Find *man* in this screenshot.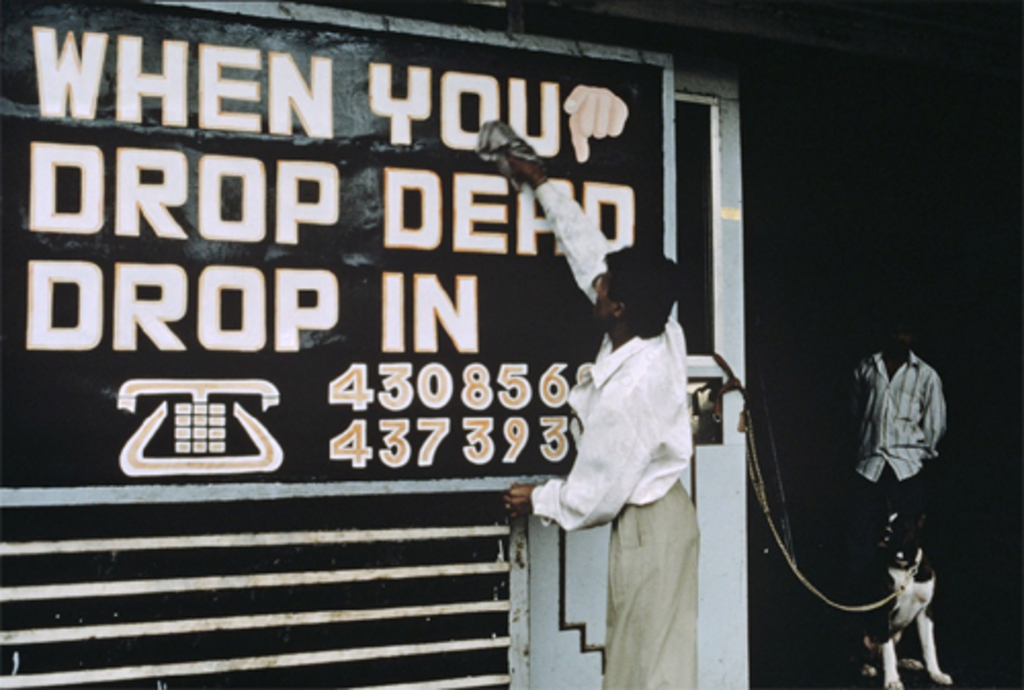
The bounding box for *man* is 846,324,963,577.
